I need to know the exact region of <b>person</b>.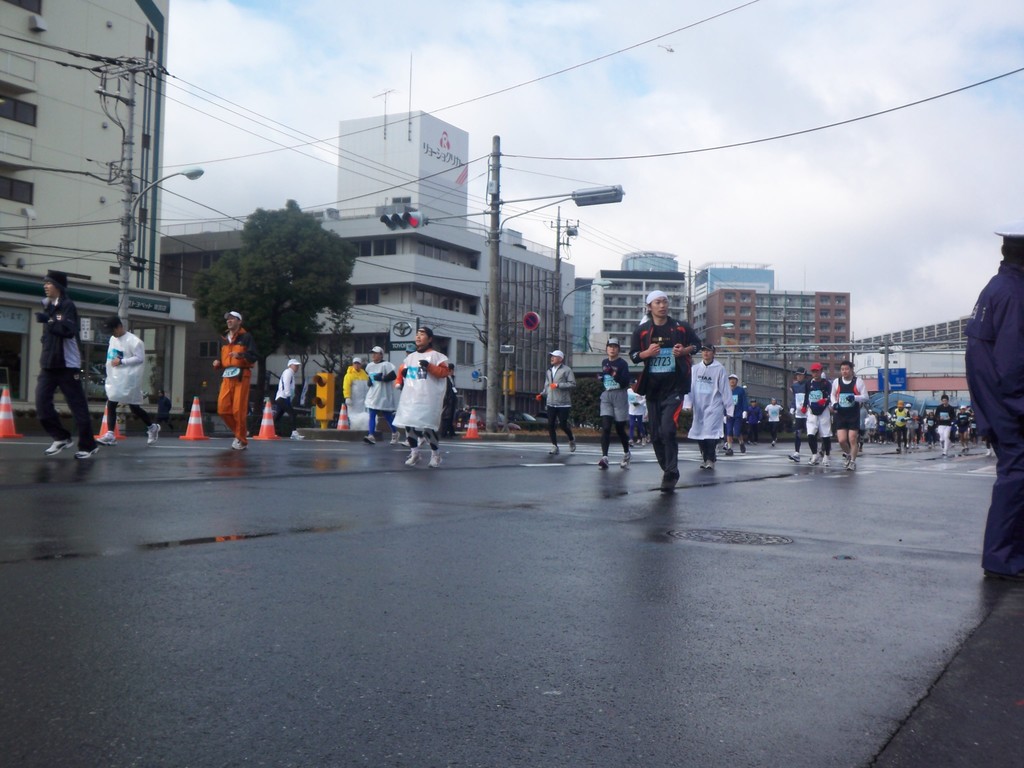
Region: 929:409:937:446.
